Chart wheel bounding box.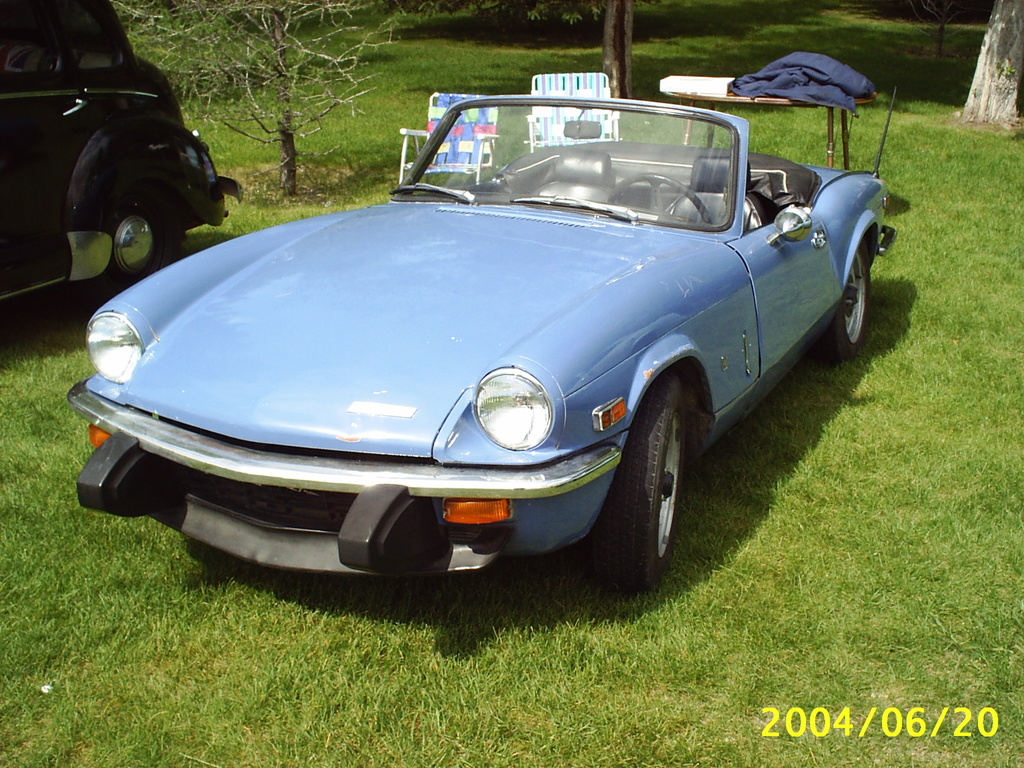
Charted: {"x1": 99, "y1": 188, "x2": 166, "y2": 288}.
